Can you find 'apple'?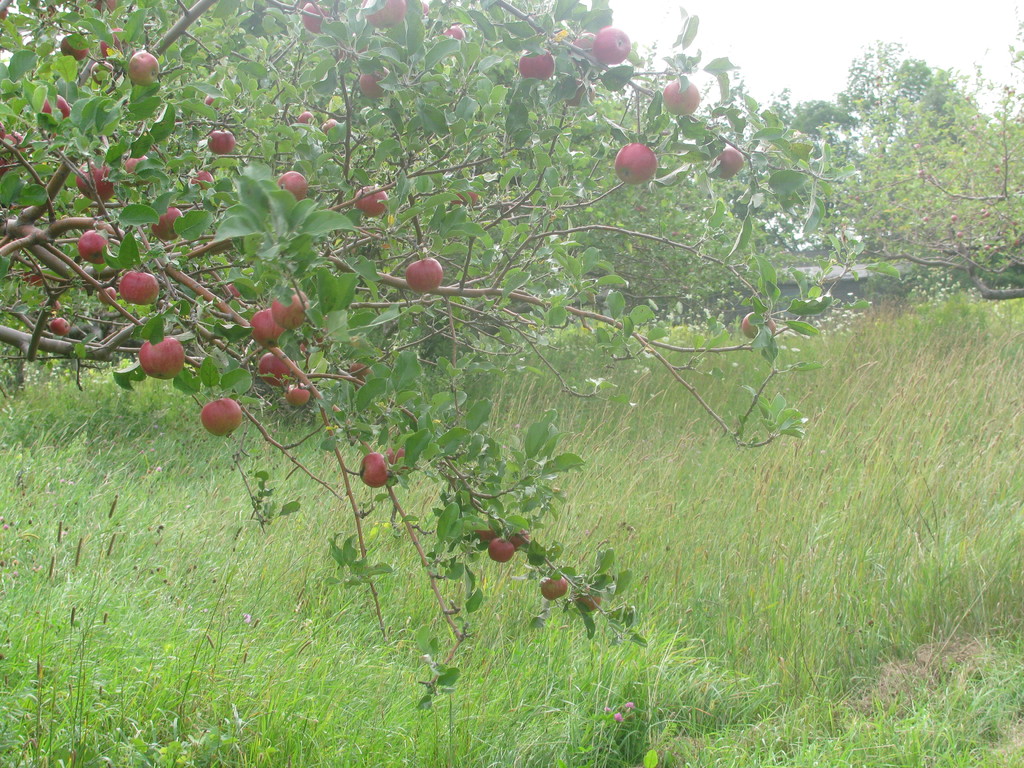
Yes, bounding box: bbox=[147, 208, 182, 238].
